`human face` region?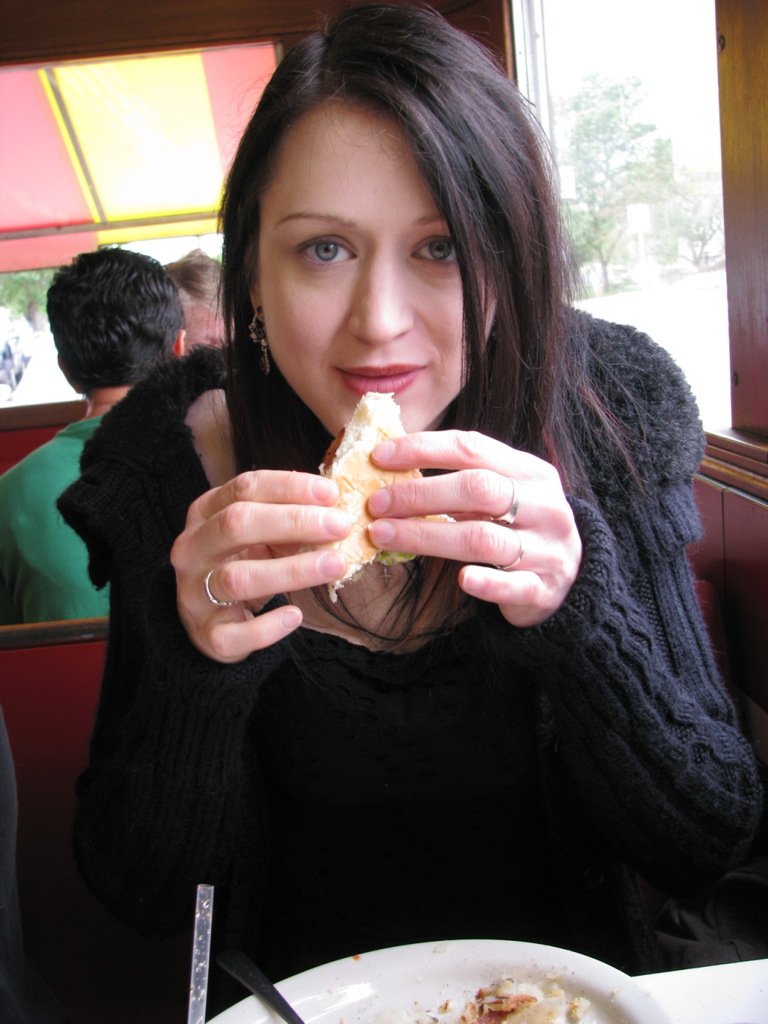
BBox(250, 91, 499, 436)
